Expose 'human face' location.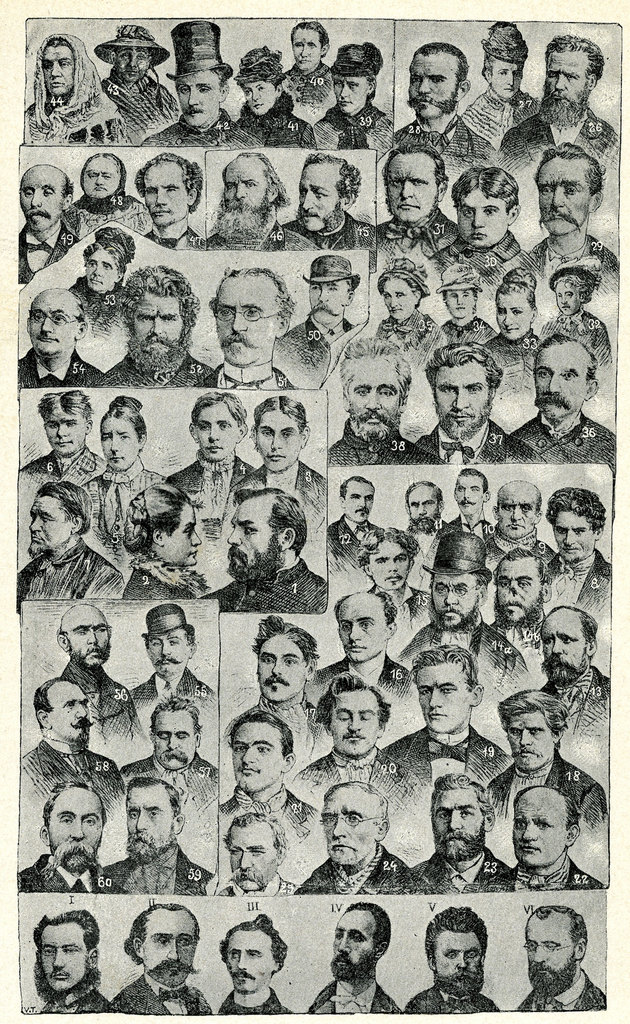
Exposed at (left=256, top=631, right=308, bottom=698).
